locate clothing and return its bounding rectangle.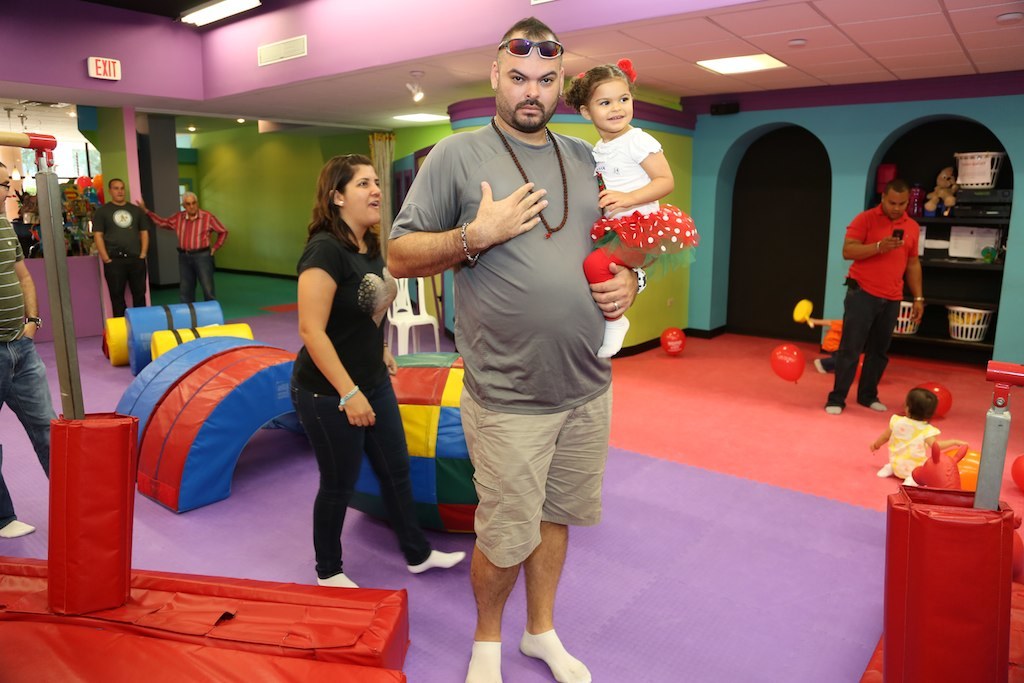
bbox=(0, 211, 51, 527).
